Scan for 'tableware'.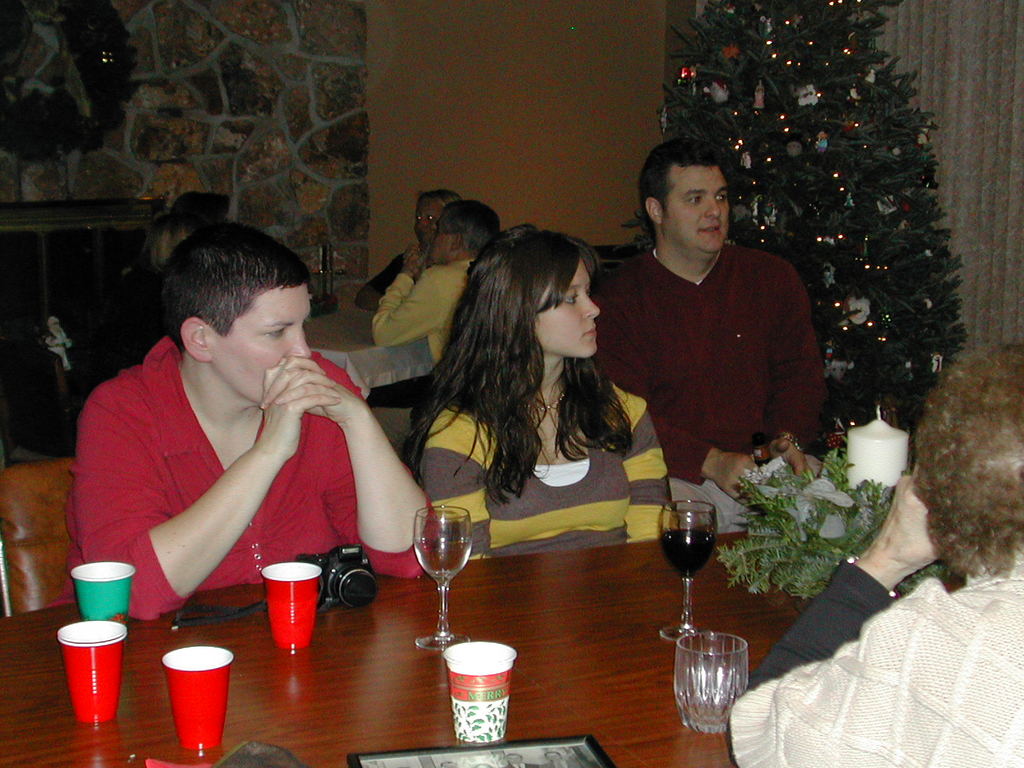
Scan result: 429/639/522/735.
